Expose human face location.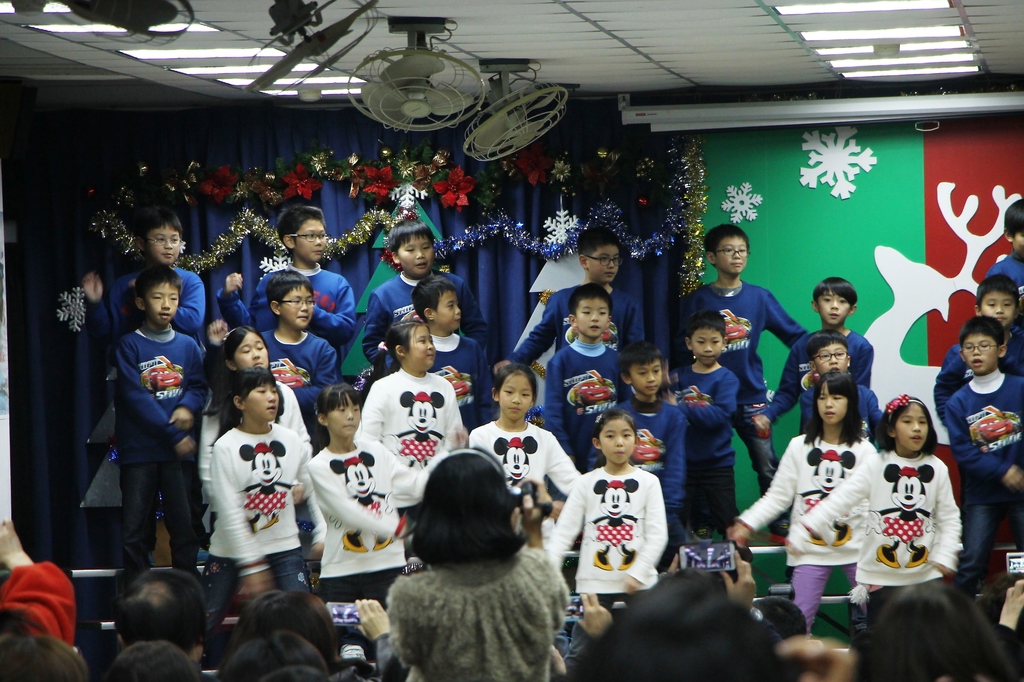
Exposed at bbox=(279, 283, 313, 329).
